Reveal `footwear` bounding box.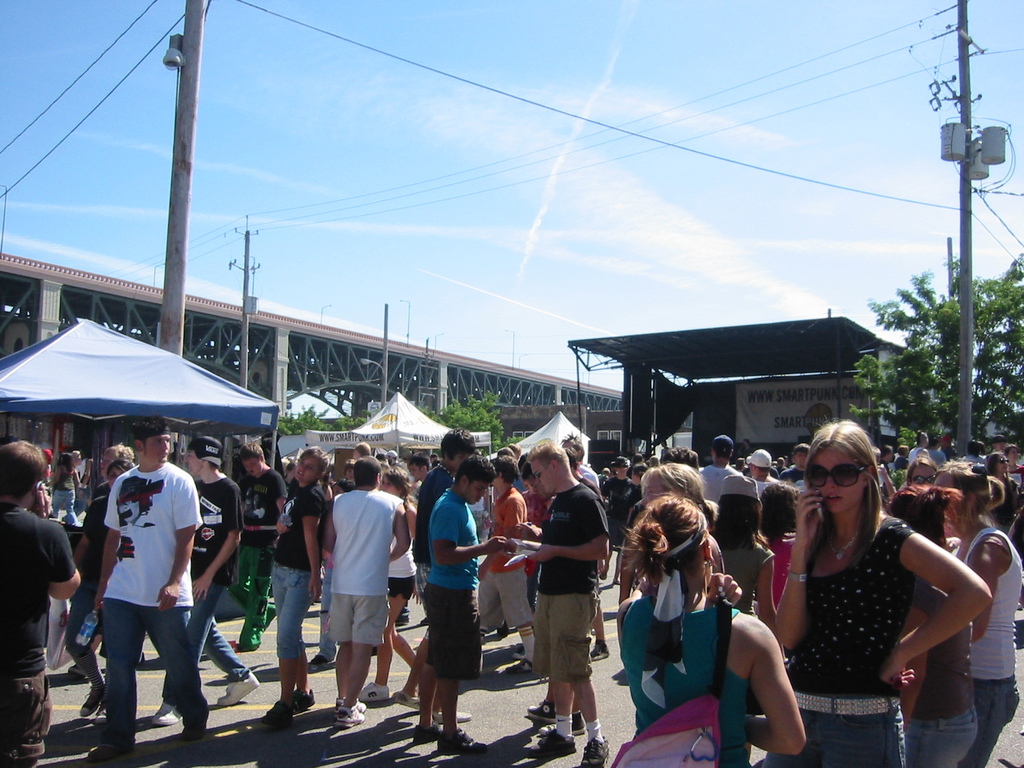
Revealed: [388,688,428,712].
